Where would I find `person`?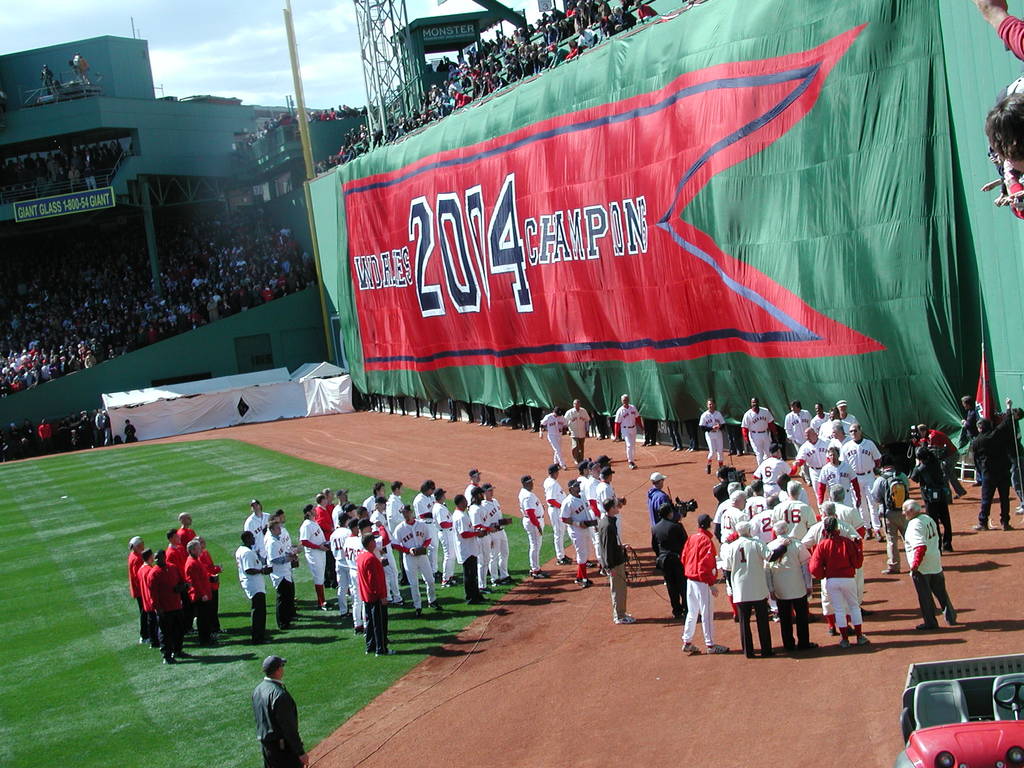
At rect(900, 495, 956, 631).
